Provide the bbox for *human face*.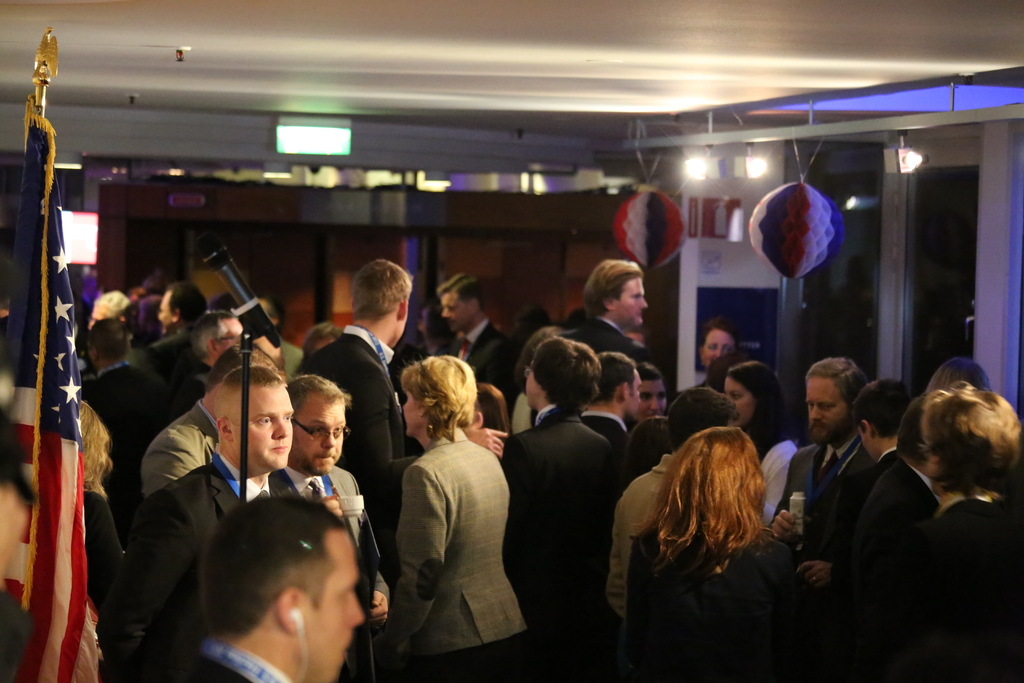
[x1=524, y1=361, x2=540, y2=407].
